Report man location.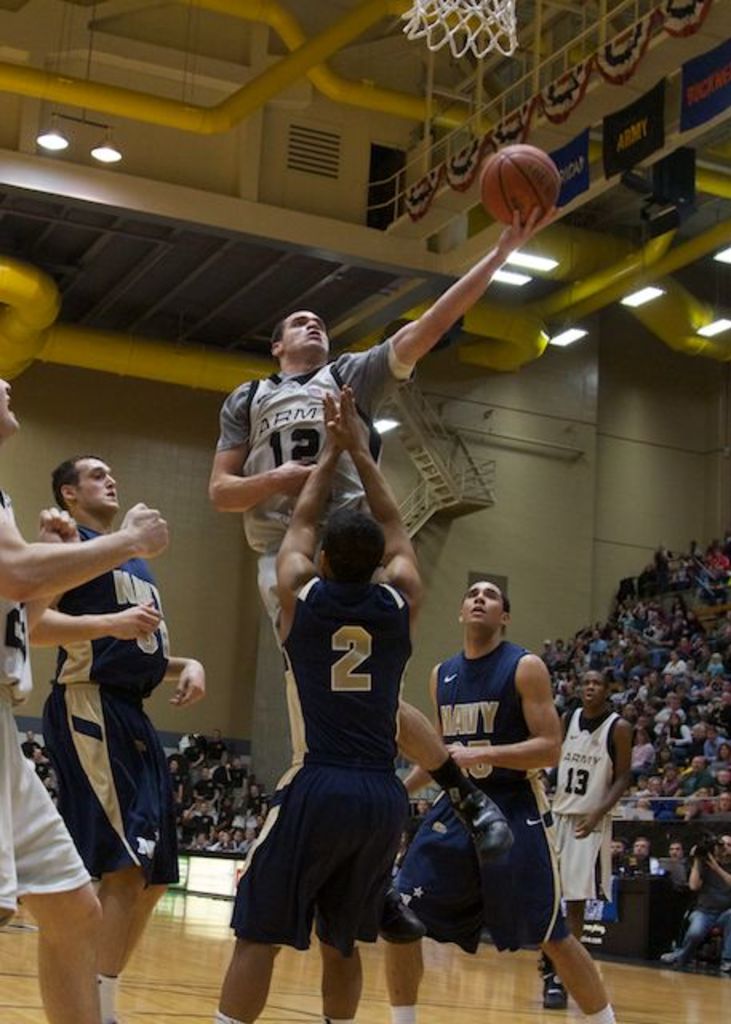
Report: locate(405, 566, 585, 994).
